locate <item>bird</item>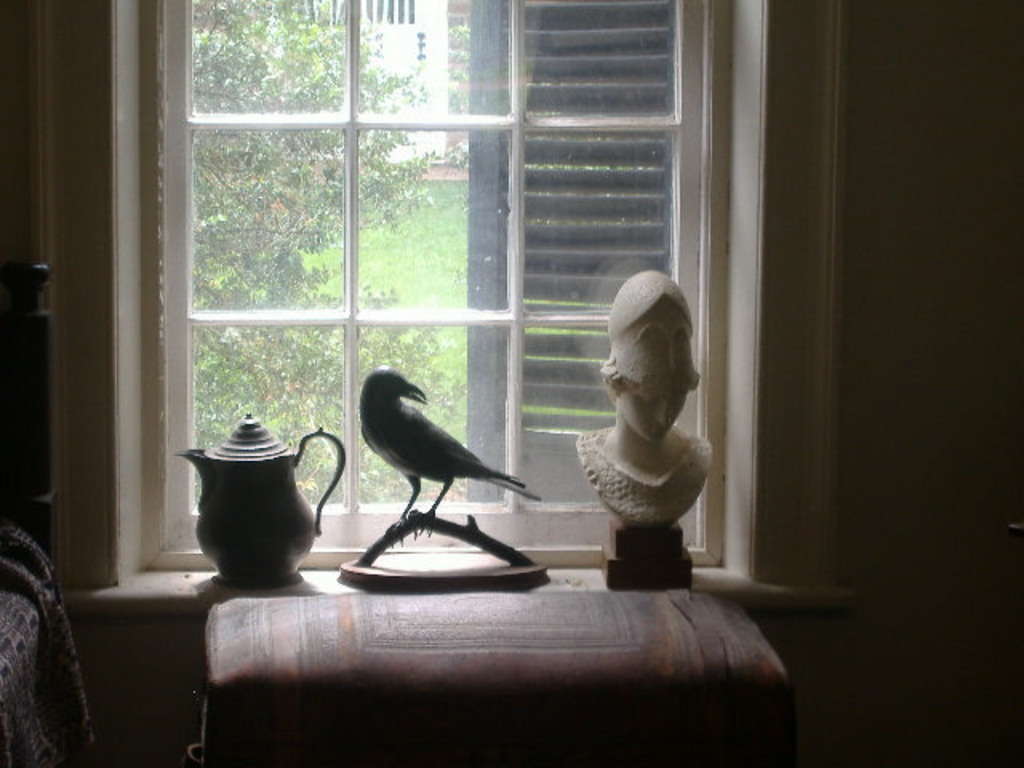
left=344, top=374, right=530, bottom=534
